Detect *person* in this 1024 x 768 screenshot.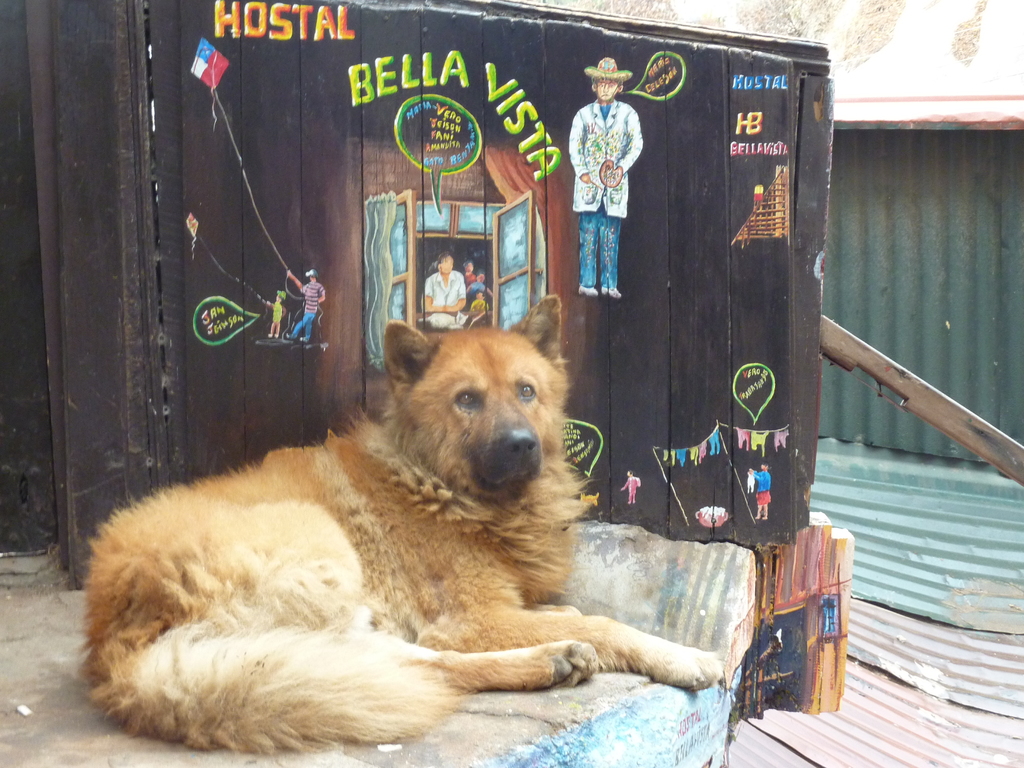
Detection: box(621, 470, 640, 505).
